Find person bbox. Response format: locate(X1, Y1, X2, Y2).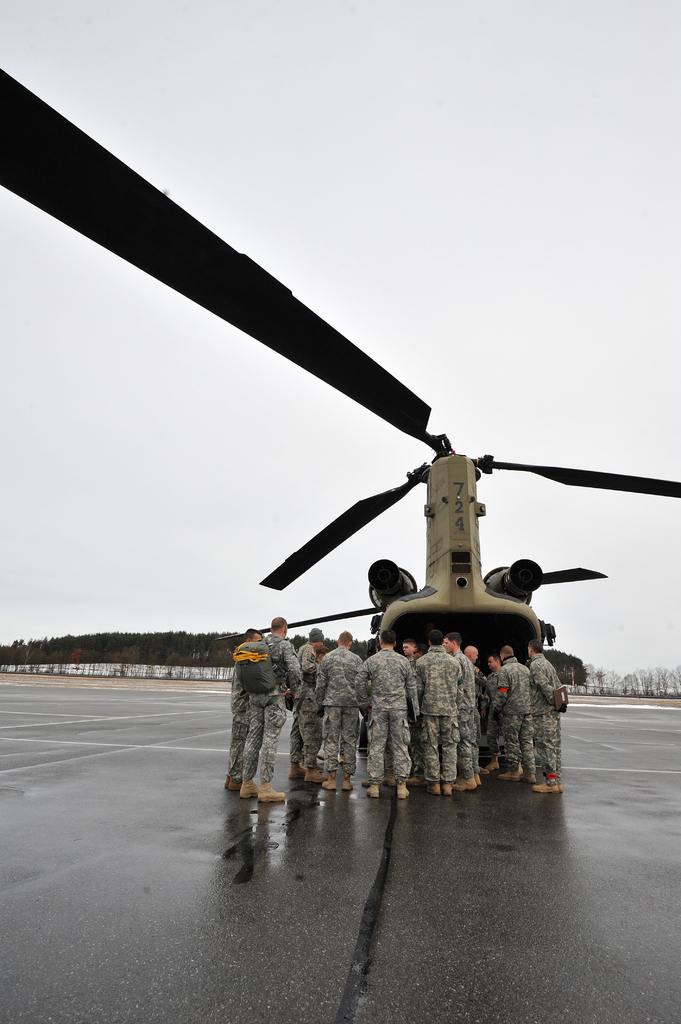
locate(413, 627, 464, 790).
